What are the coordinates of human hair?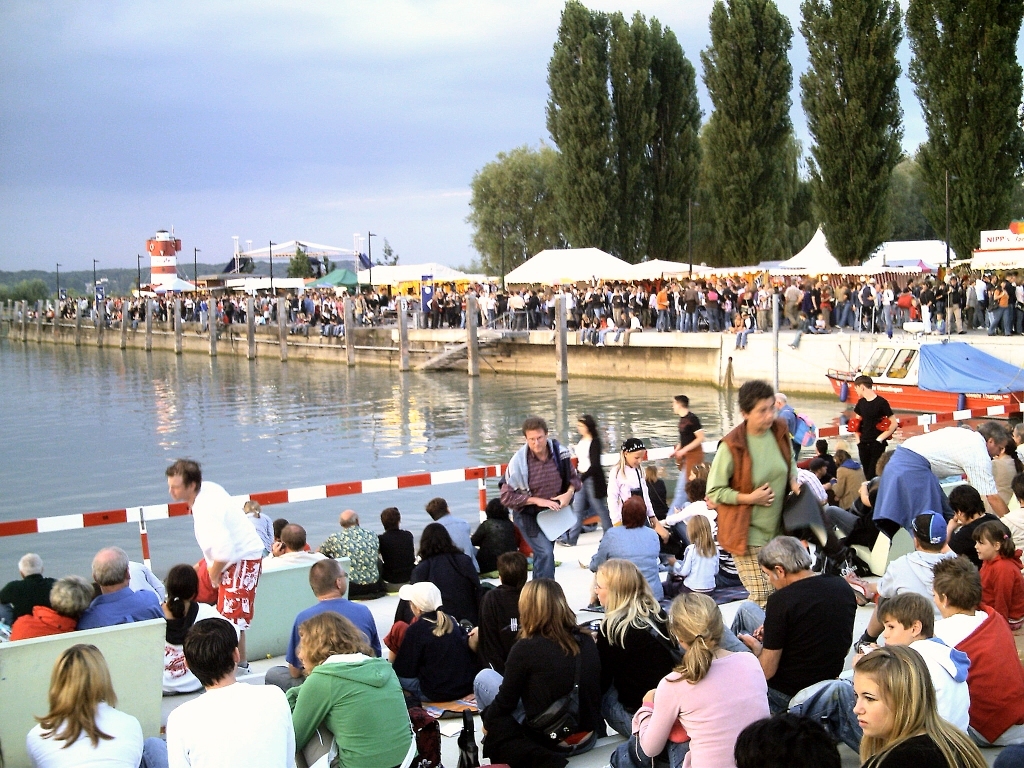
<box>755,533,813,575</box>.
